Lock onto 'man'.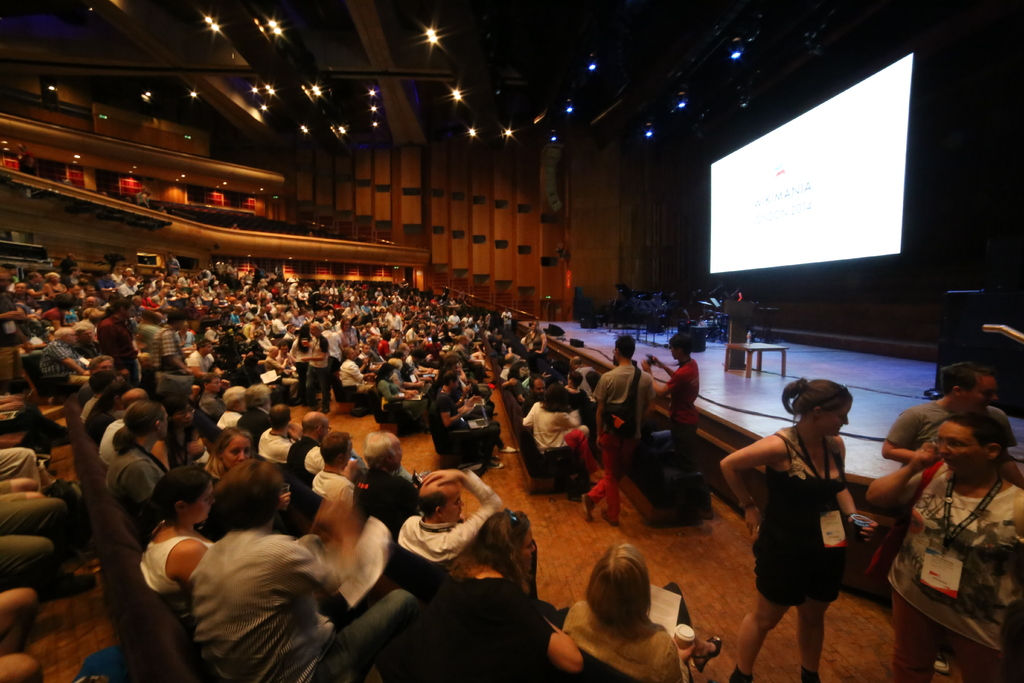
Locked: rect(879, 359, 1015, 473).
